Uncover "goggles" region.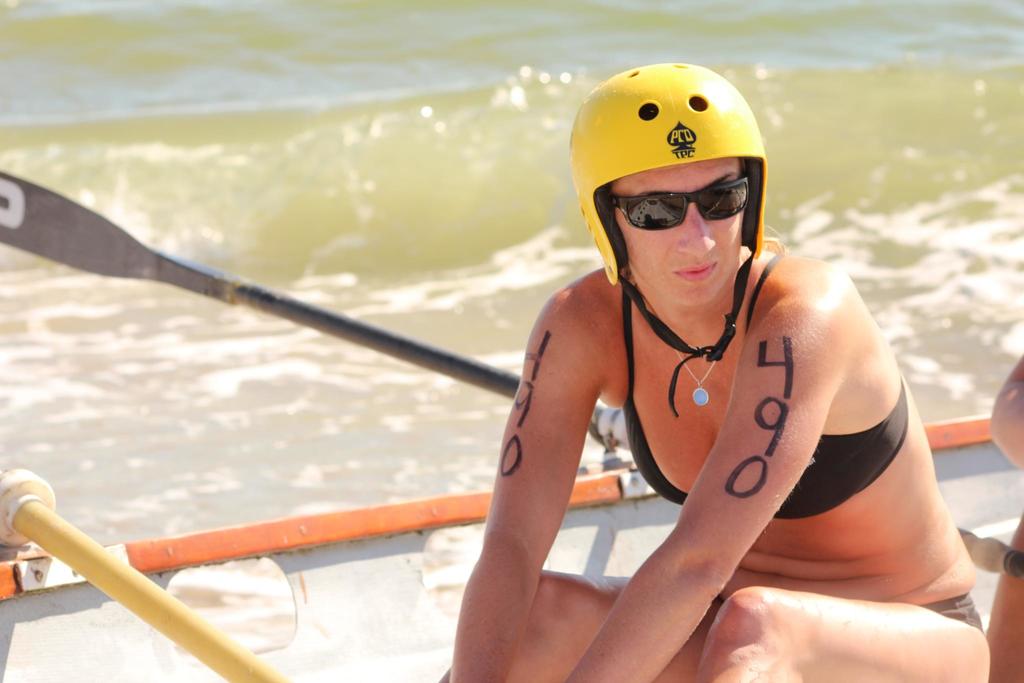
Uncovered: rect(591, 158, 769, 242).
